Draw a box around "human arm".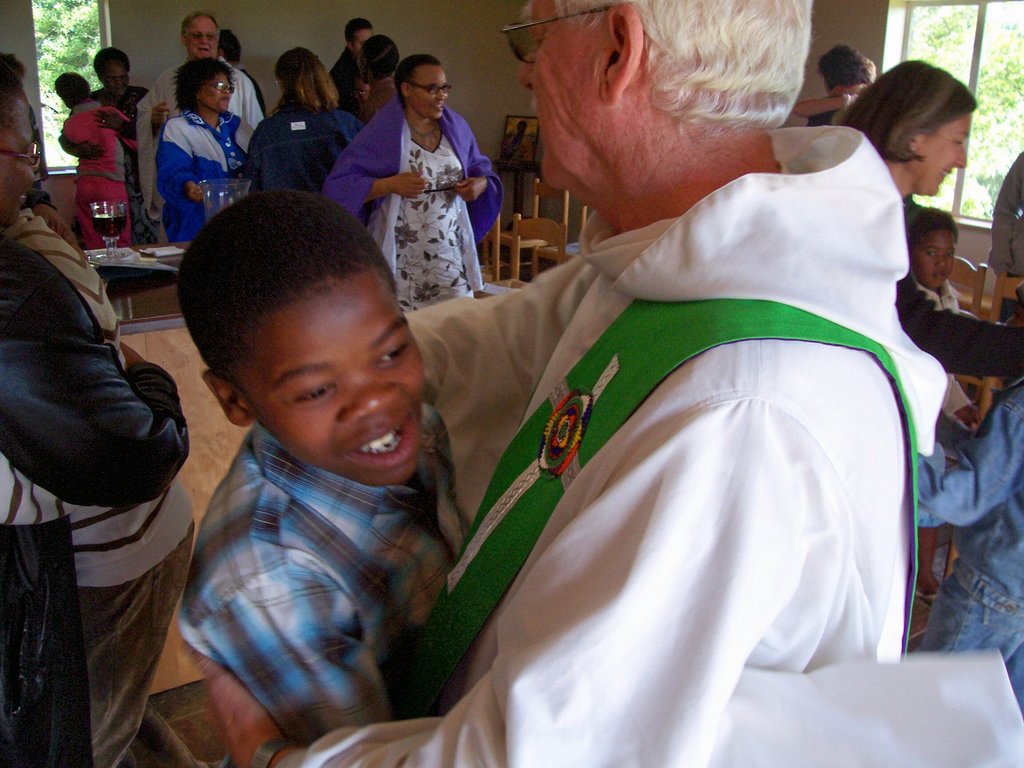
{"left": 915, "top": 398, "right": 1023, "bottom": 531}.
